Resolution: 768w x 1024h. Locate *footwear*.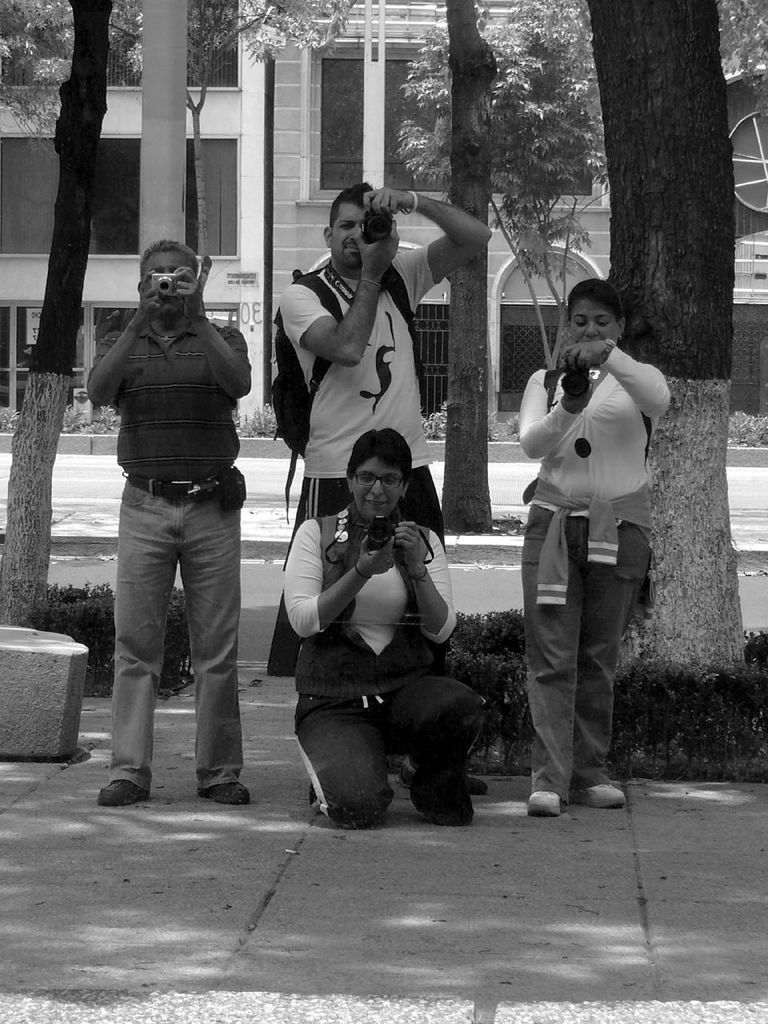
bbox(470, 776, 487, 795).
